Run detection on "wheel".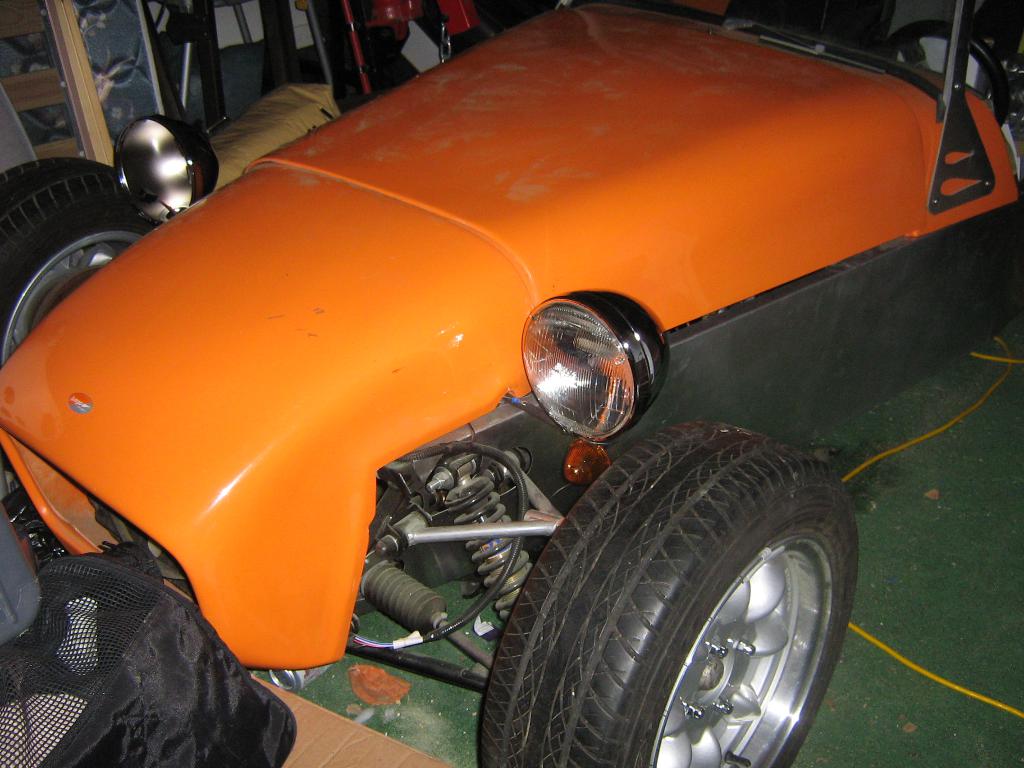
Result: bbox=[877, 22, 1007, 127].
